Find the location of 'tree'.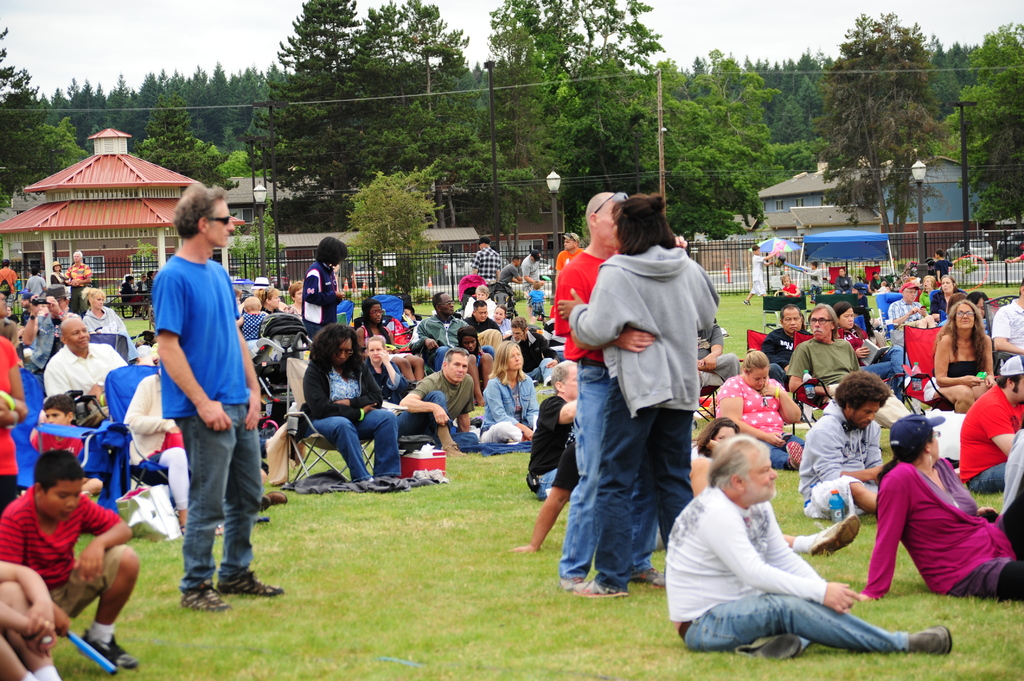
Location: [36,67,156,147].
